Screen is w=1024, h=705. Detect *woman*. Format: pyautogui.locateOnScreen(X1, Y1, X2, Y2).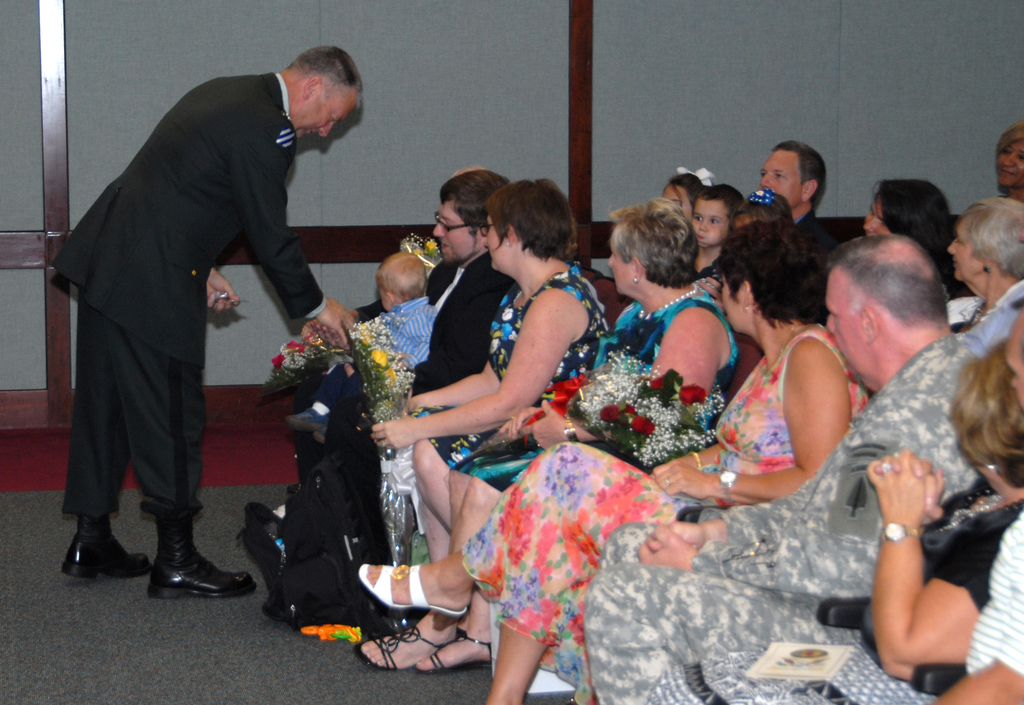
pyautogui.locateOnScreen(855, 172, 959, 284).
